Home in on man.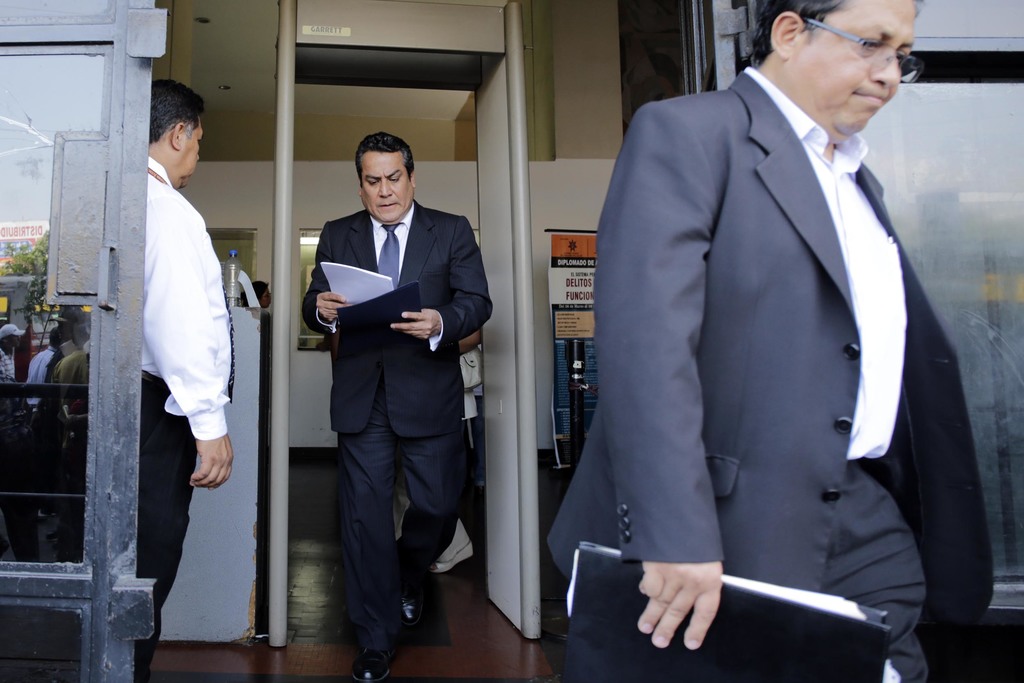
Homed in at box(113, 81, 241, 647).
